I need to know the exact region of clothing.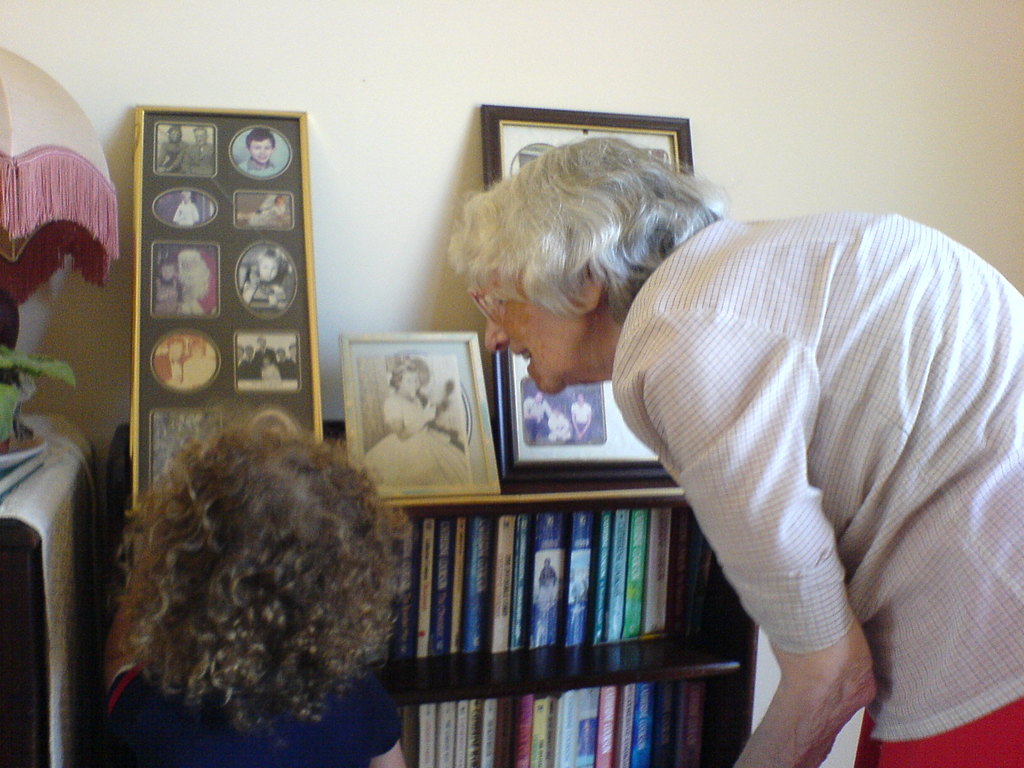
Region: bbox=[613, 166, 1019, 749].
